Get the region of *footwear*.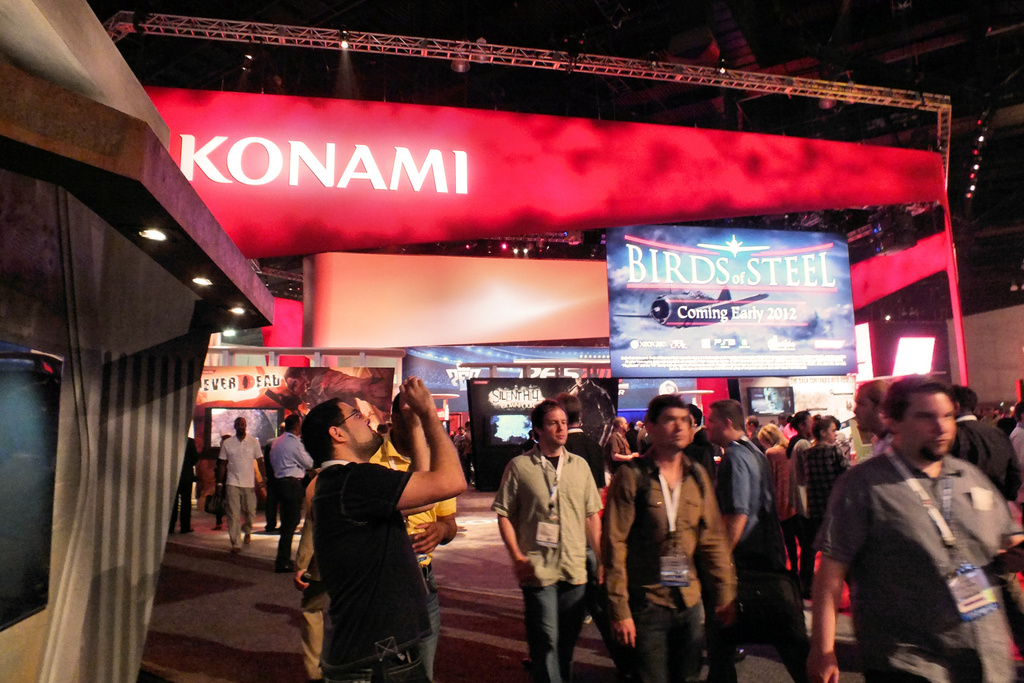
crop(273, 559, 294, 573).
